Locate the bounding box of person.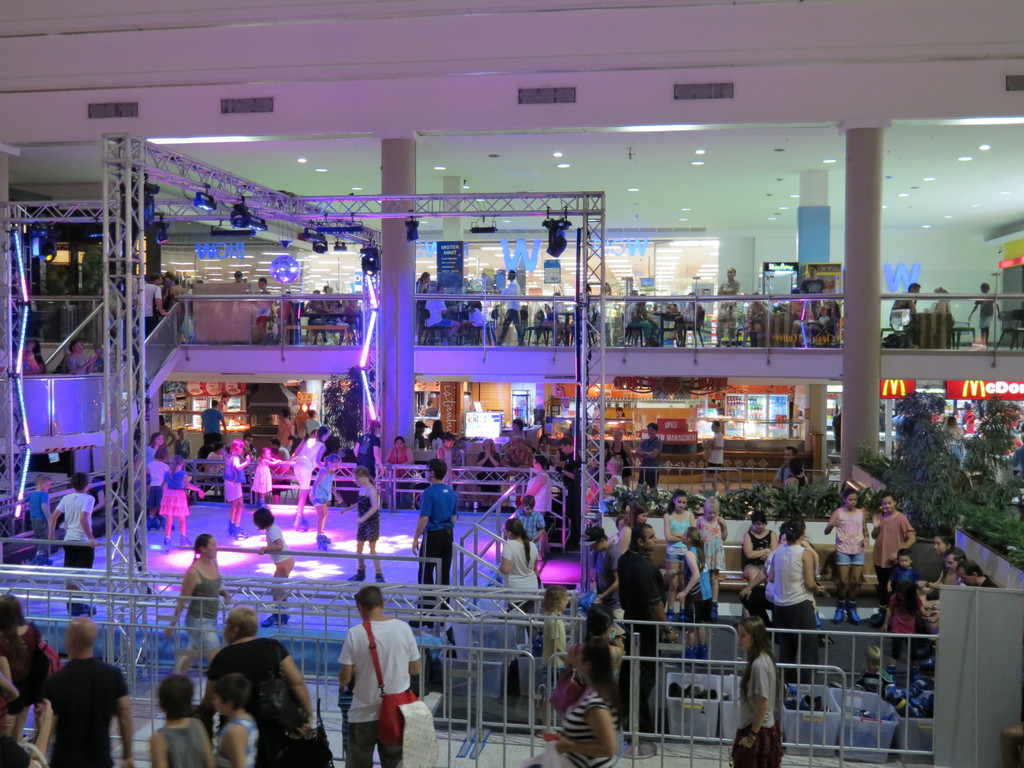
Bounding box: bbox=(742, 508, 777, 584).
